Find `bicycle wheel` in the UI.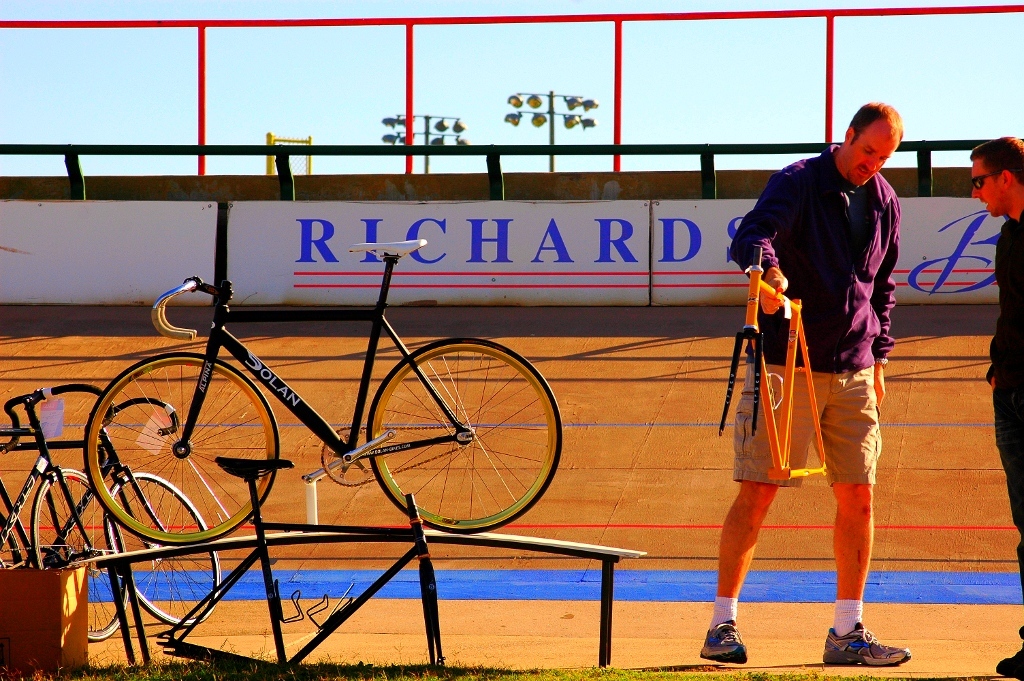
UI element at [357, 332, 571, 537].
